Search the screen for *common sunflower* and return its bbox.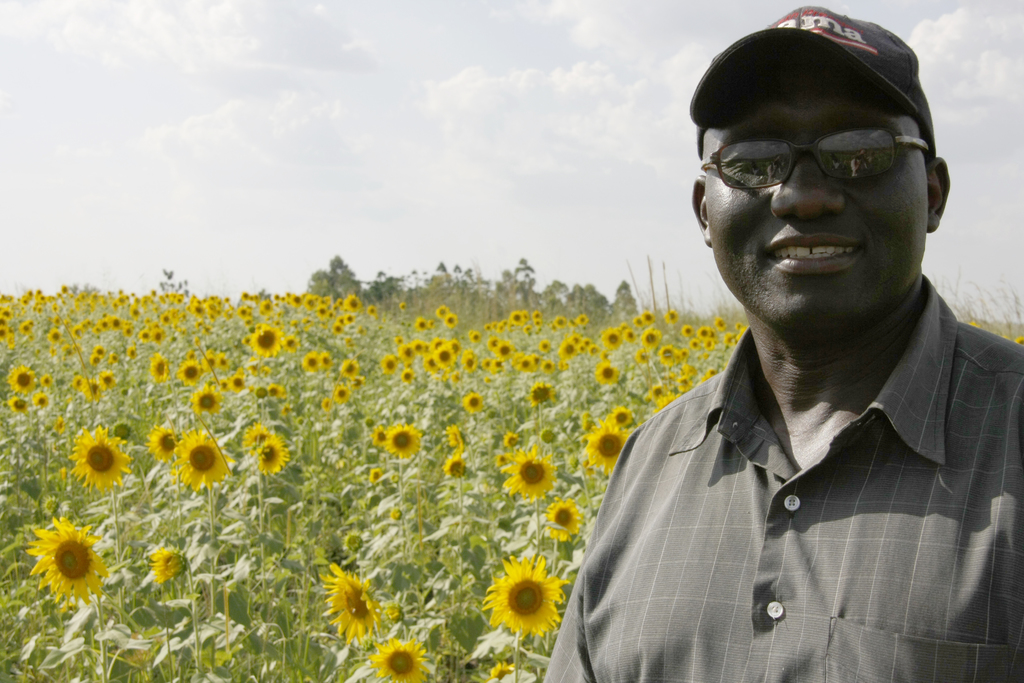
Found: (179,435,228,493).
